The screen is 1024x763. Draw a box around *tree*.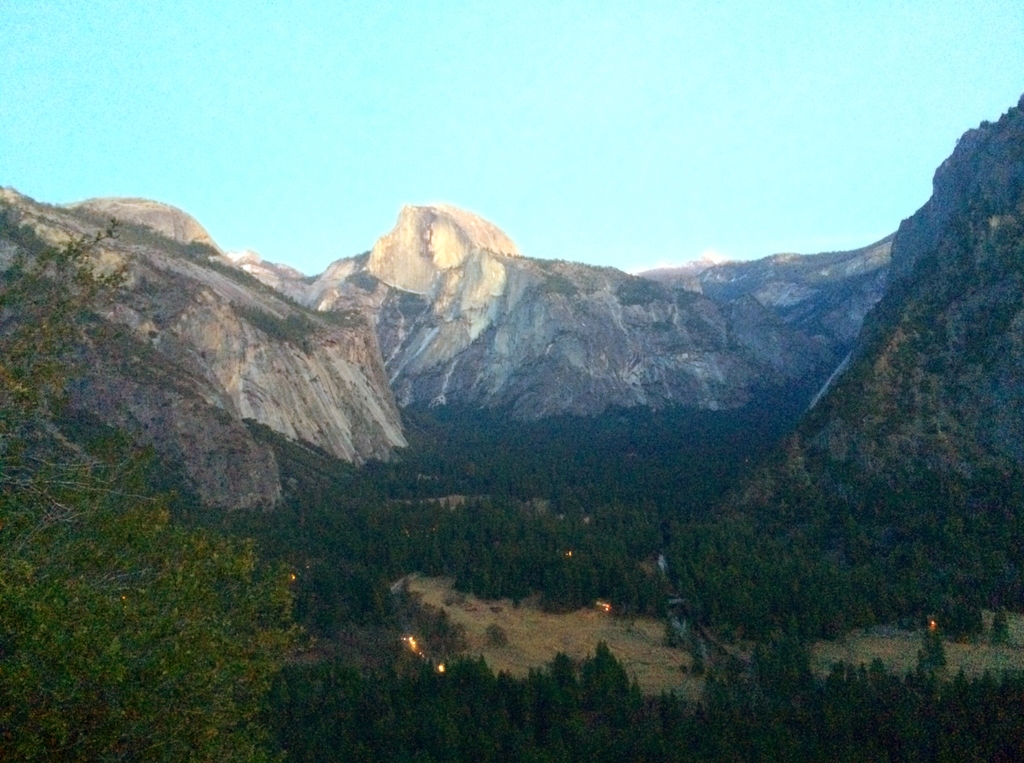
l=252, t=496, r=324, b=567.
